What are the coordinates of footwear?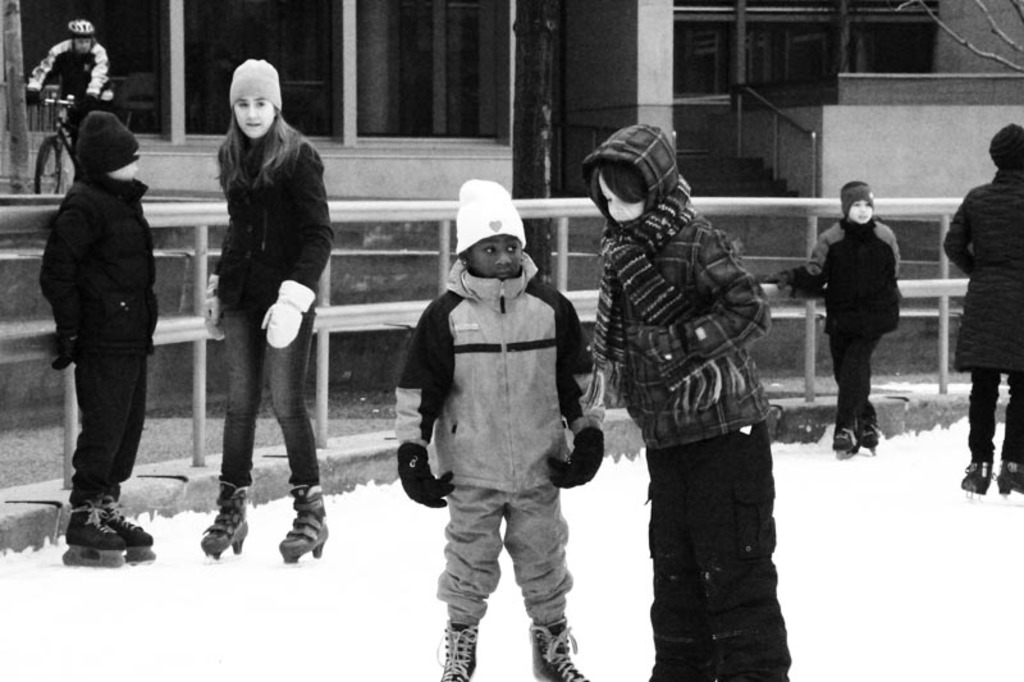
[x1=101, y1=500, x2=155, y2=549].
